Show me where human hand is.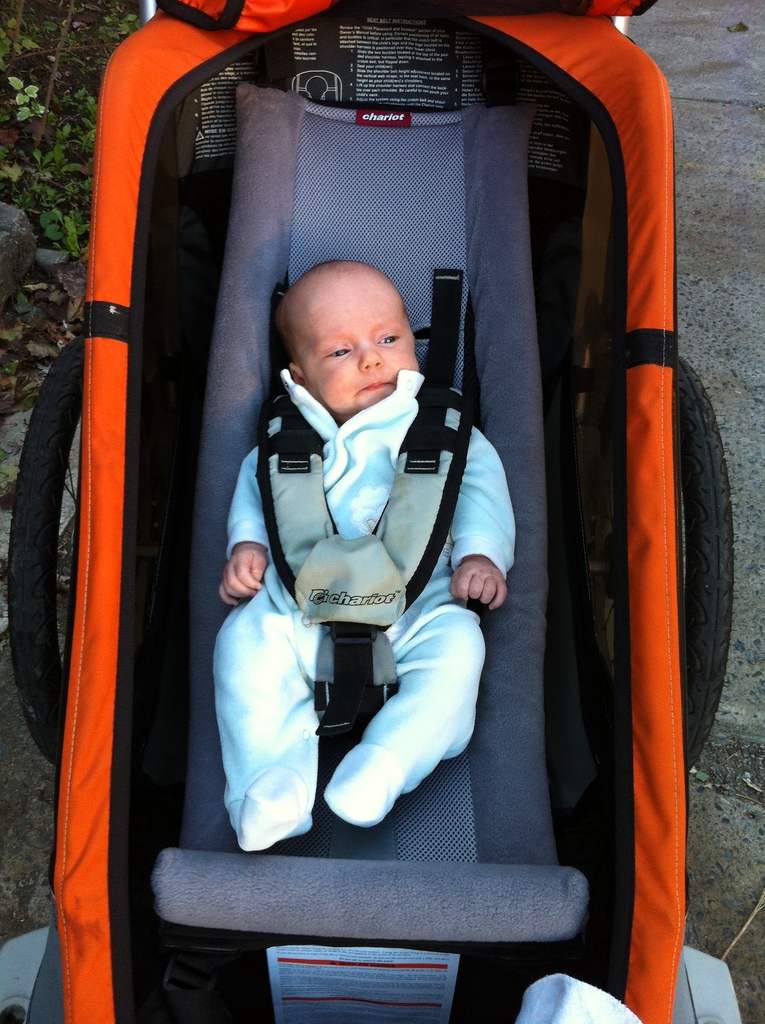
human hand is at [x1=215, y1=545, x2=268, y2=610].
